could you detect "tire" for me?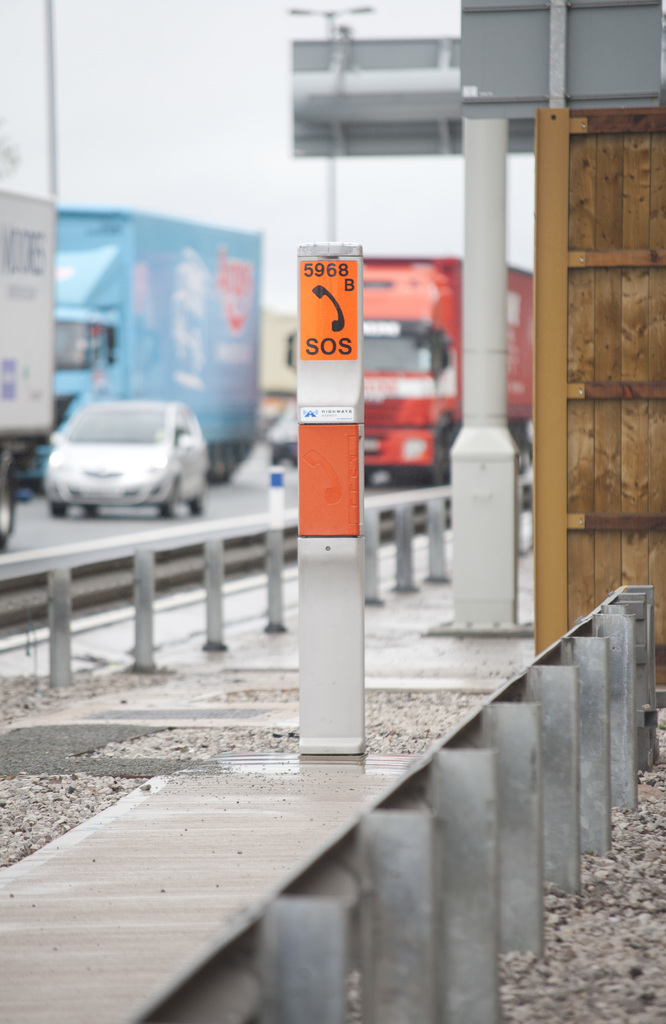
Detection result: (86, 505, 102, 515).
